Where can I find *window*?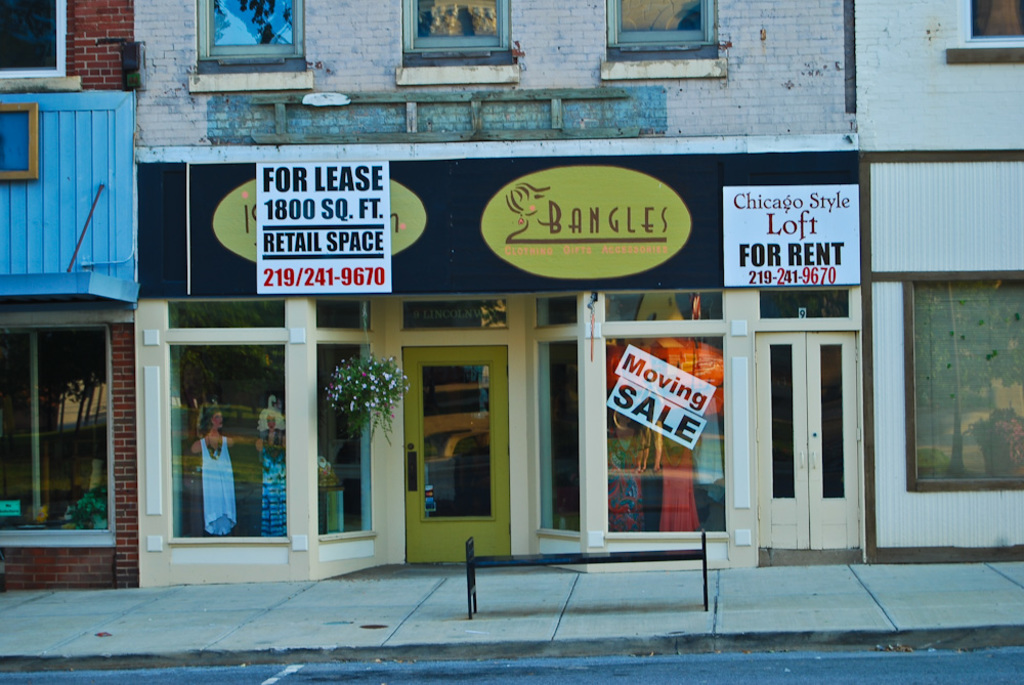
You can find it at box=[530, 297, 580, 332].
